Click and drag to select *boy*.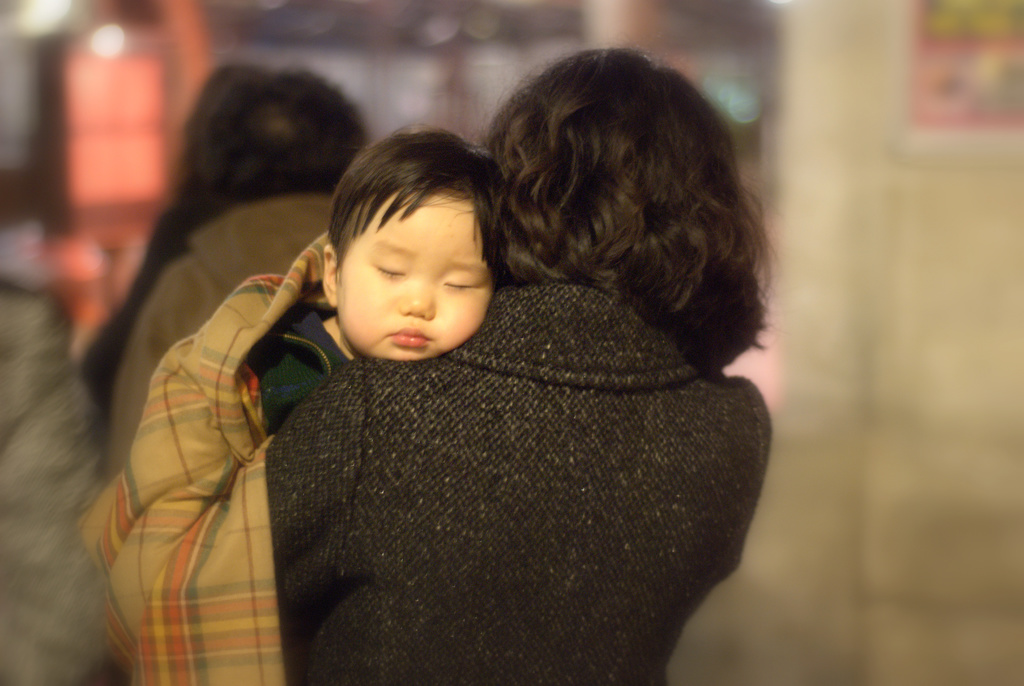
Selection: (132,122,502,526).
